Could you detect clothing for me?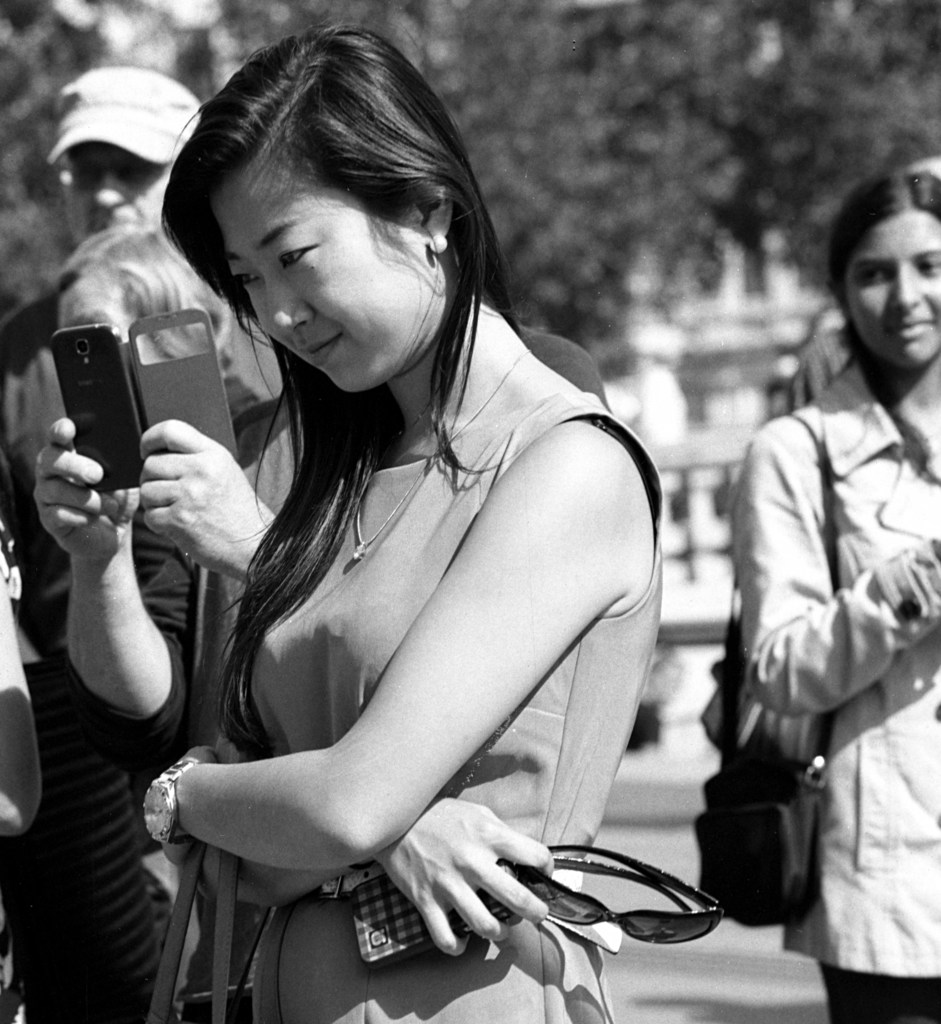
Detection result: <region>0, 266, 180, 644</region>.
